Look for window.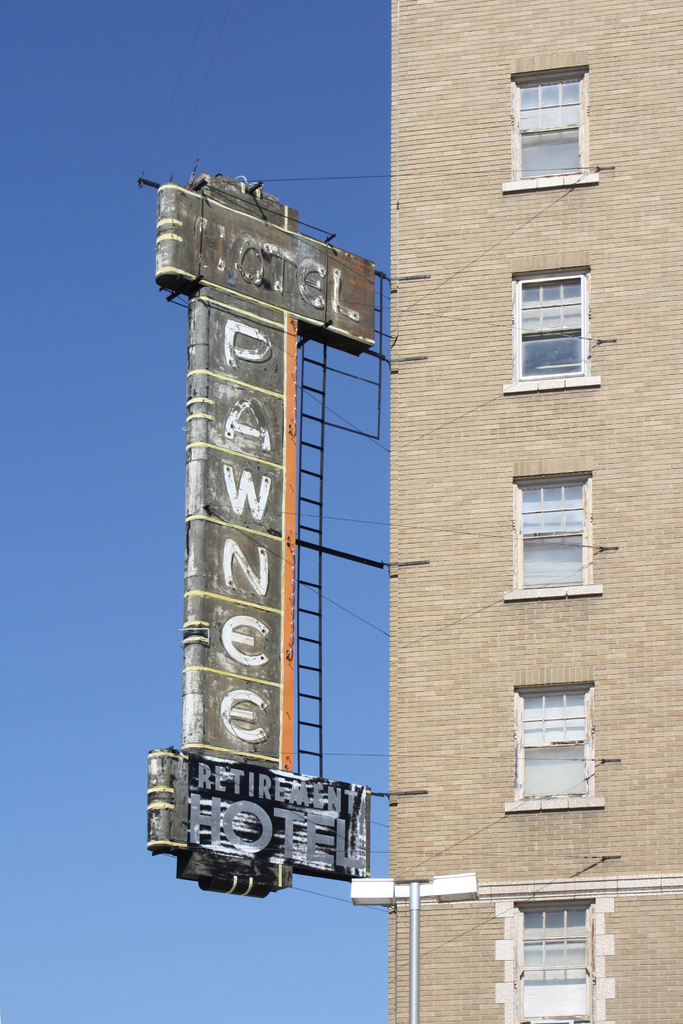
Found: bbox(509, 467, 598, 607).
